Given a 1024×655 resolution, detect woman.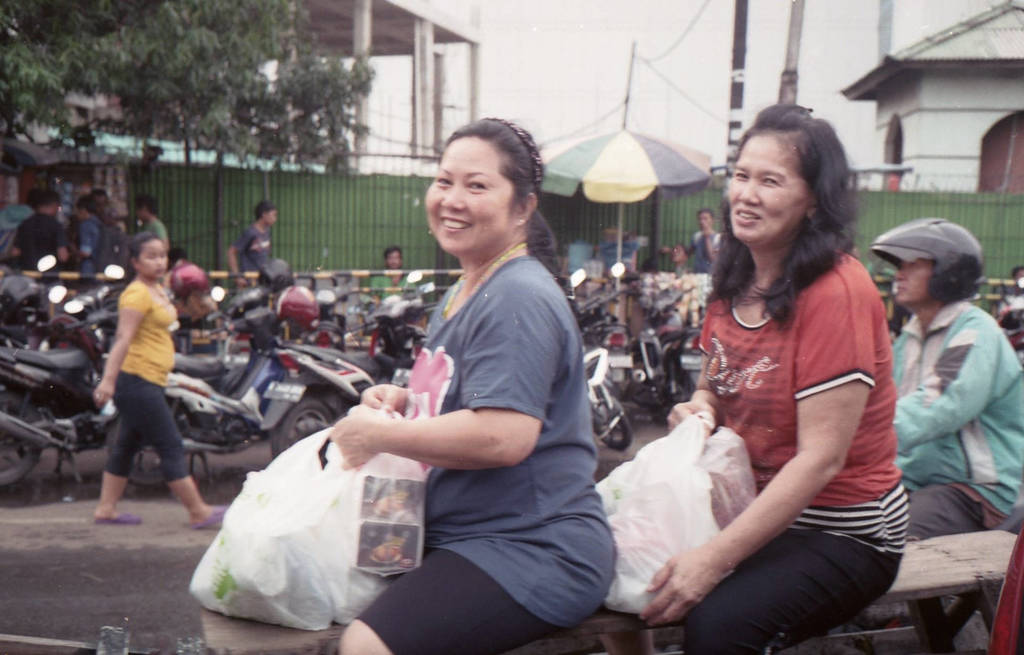
84/229/229/530.
